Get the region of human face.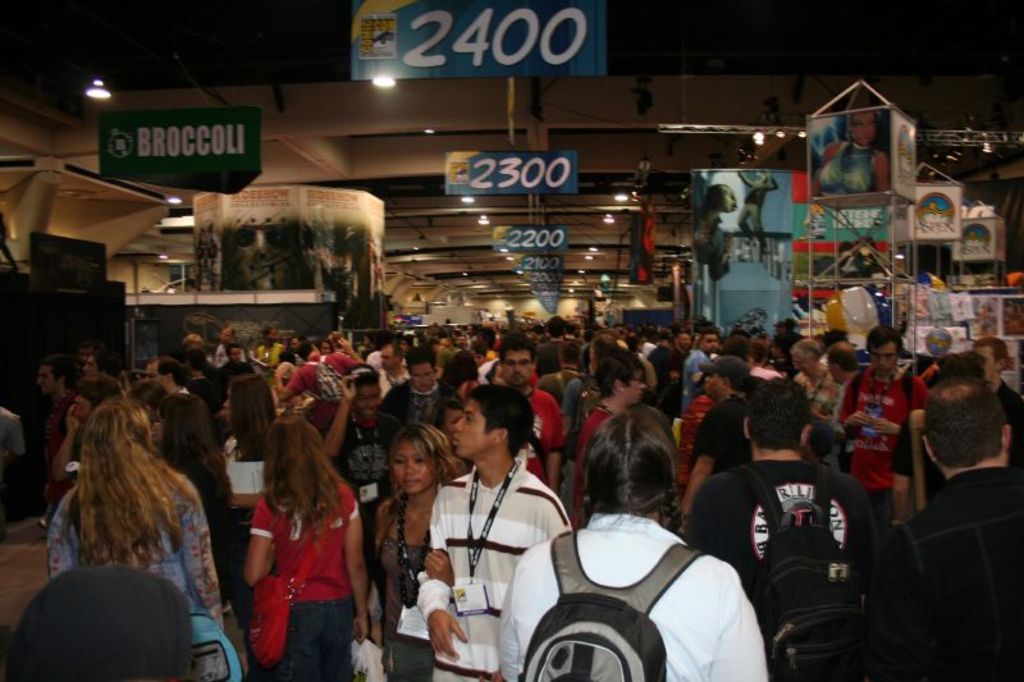
436/338/452/354.
